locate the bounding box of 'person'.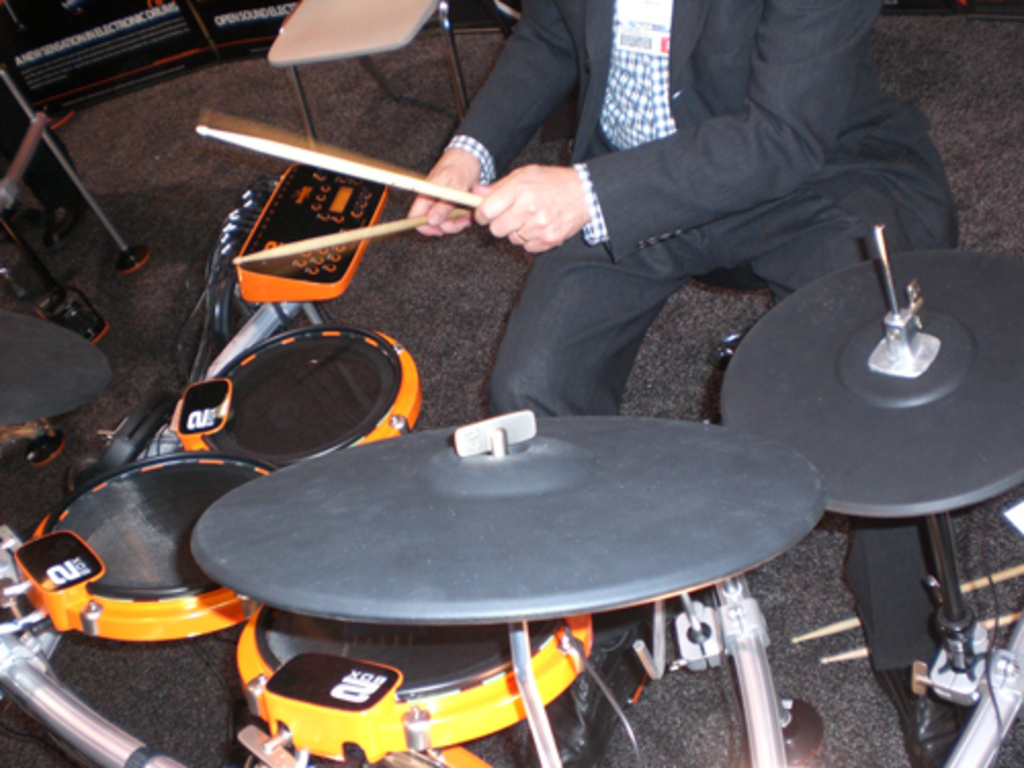
Bounding box: 459/0/952/430.
